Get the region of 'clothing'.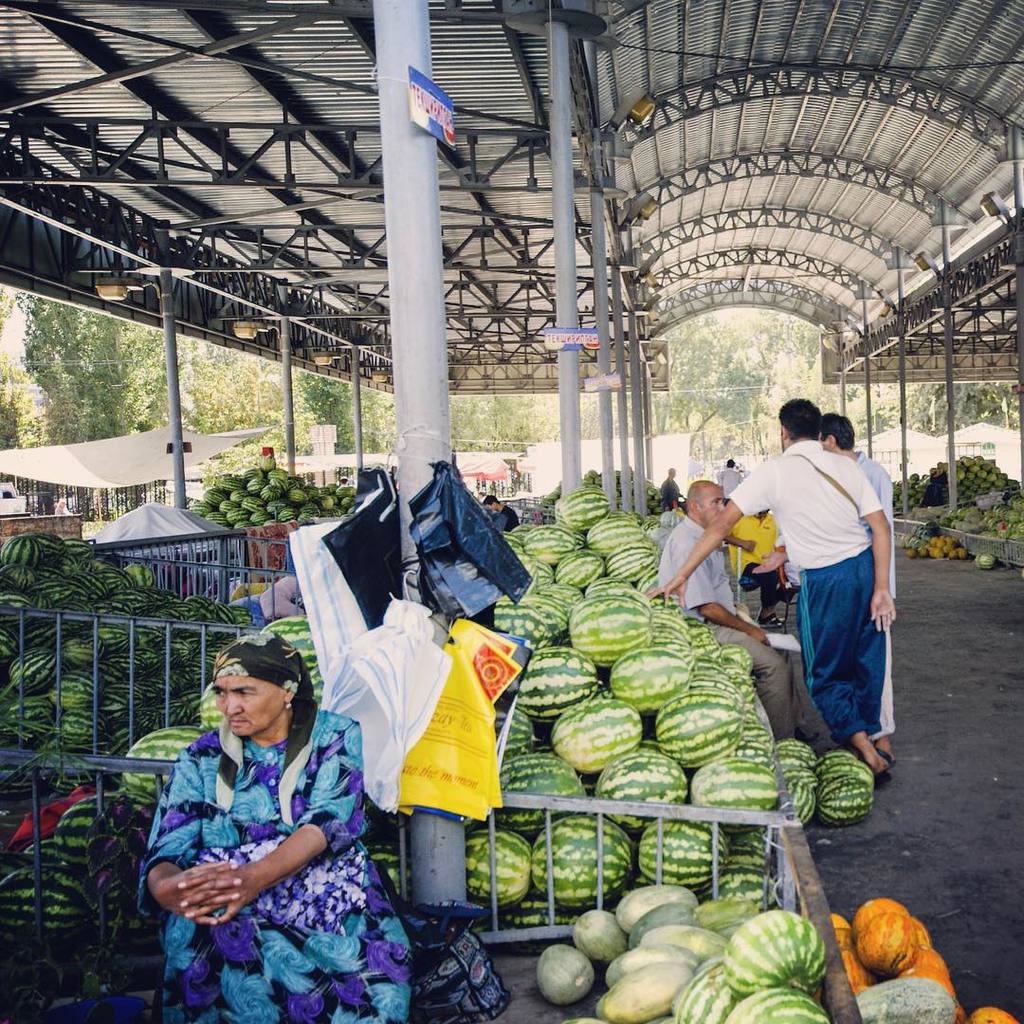
(721, 467, 743, 497).
